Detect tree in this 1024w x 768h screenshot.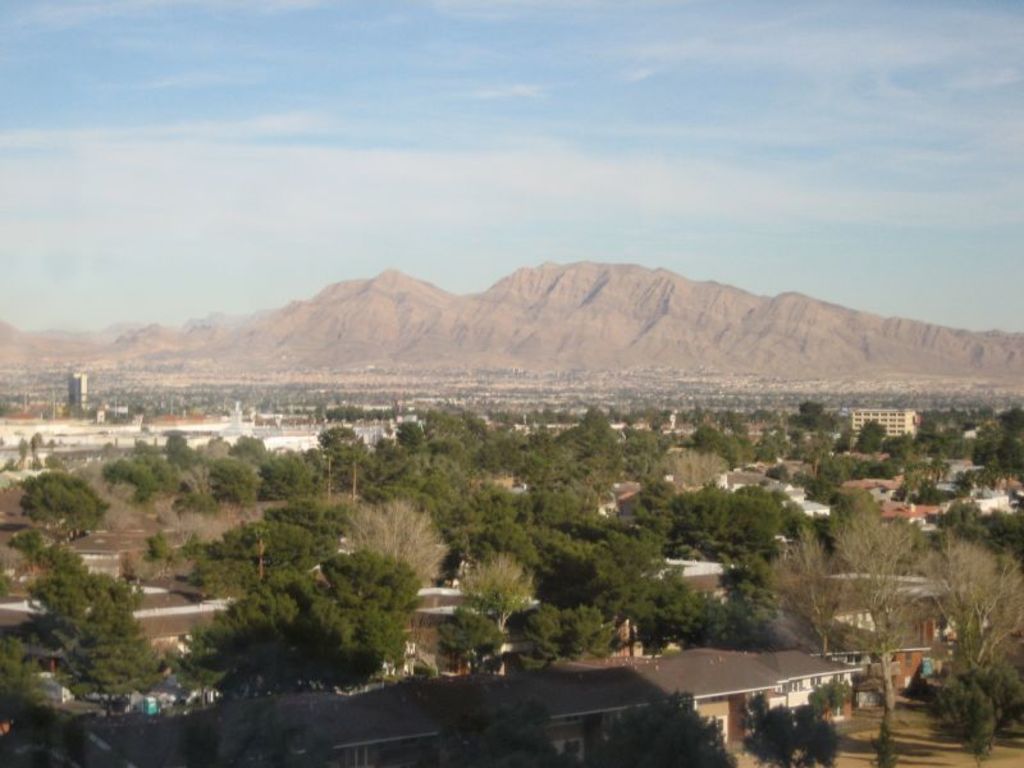
Detection: pyautogui.locateOnScreen(881, 434, 916, 463).
